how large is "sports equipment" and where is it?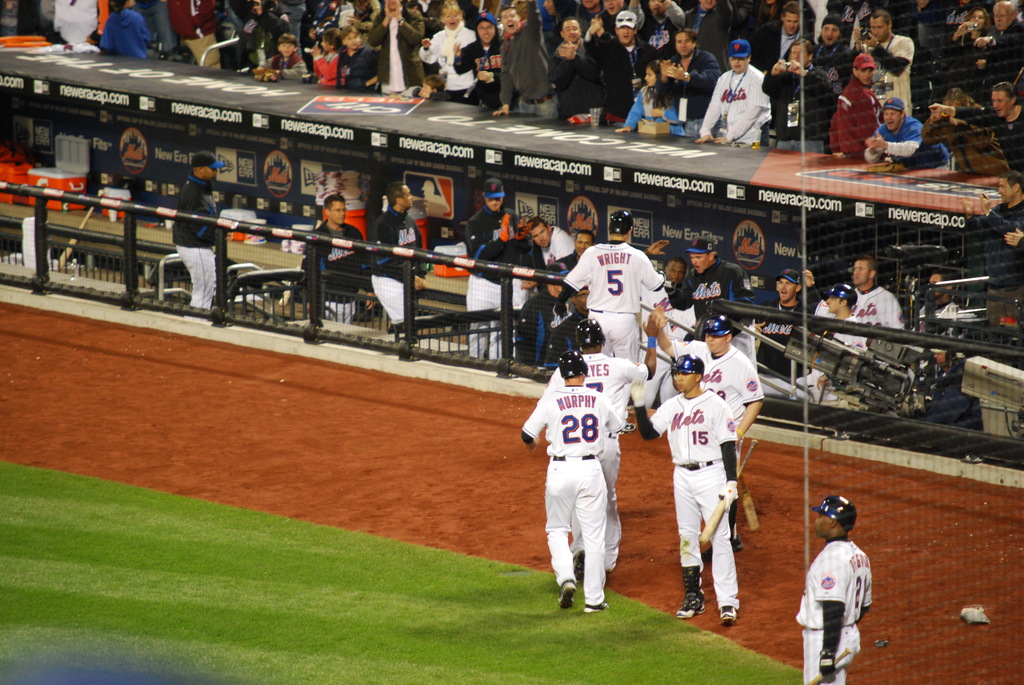
Bounding box: 610/209/629/235.
